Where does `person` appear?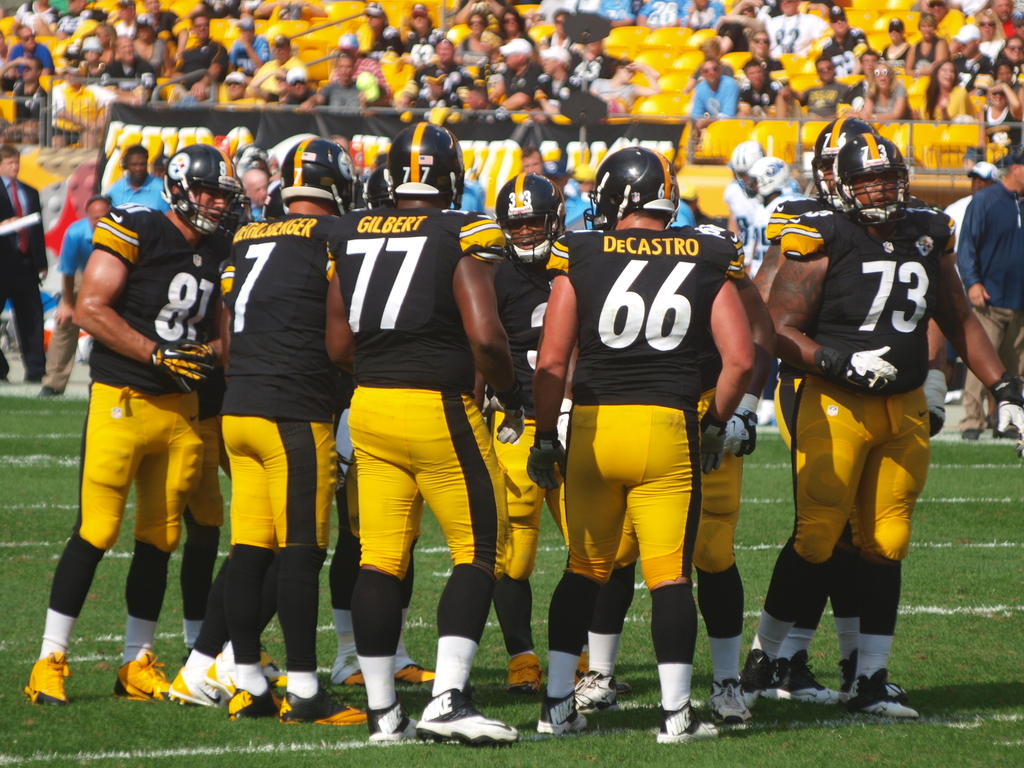
Appears at box(0, 143, 56, 389).
